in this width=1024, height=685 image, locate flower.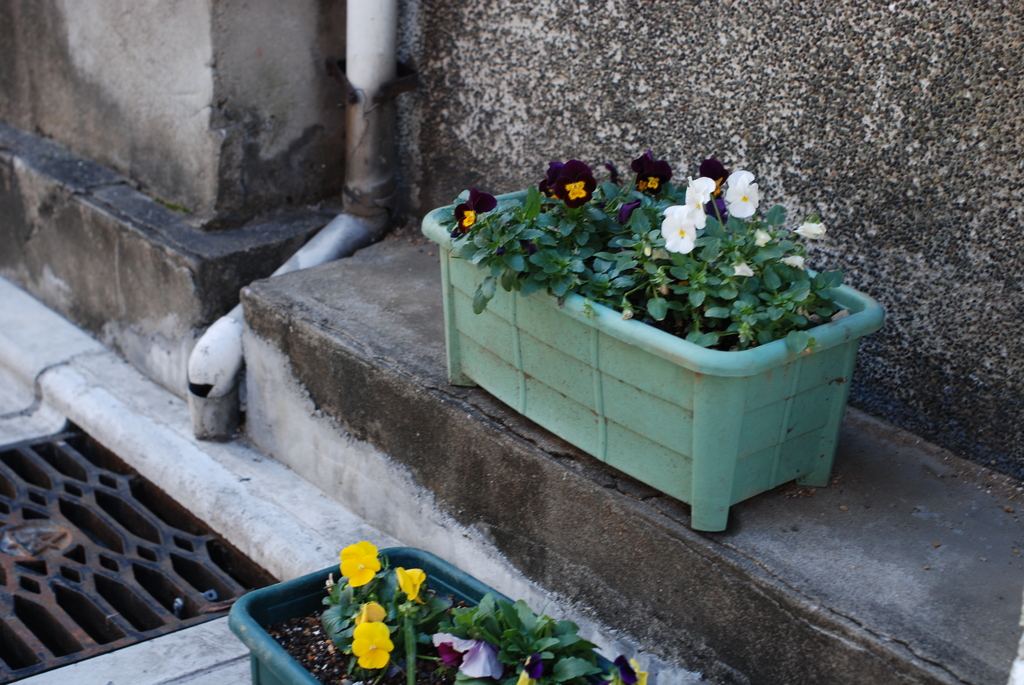
Bounding box: left=397, top=565, right=426, bottom=607.
